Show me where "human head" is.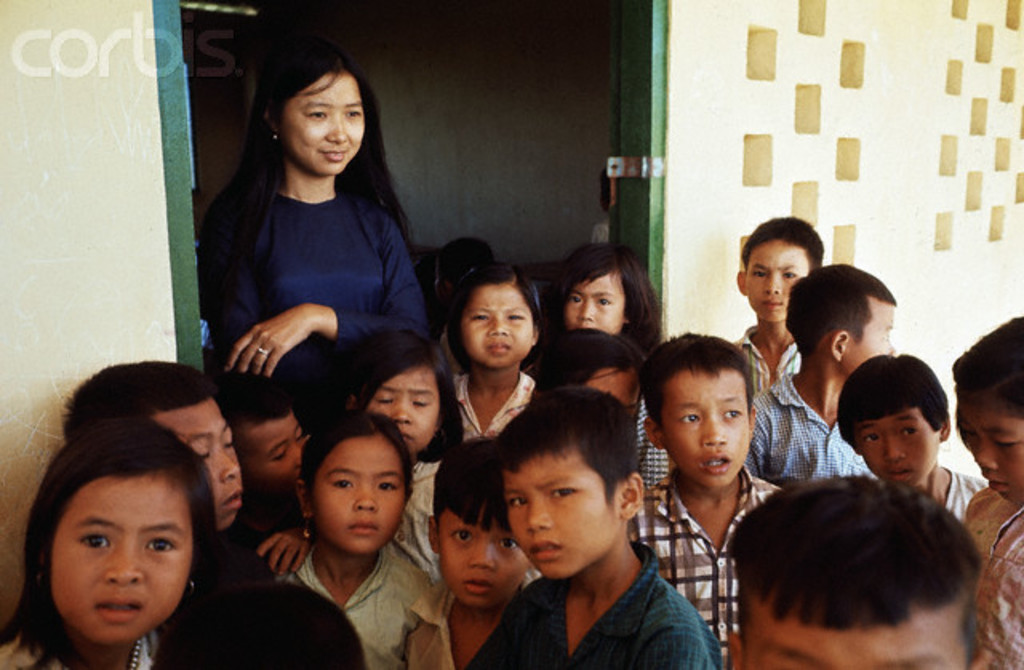
"human head" is at locate(445, 262, 544, 373).
